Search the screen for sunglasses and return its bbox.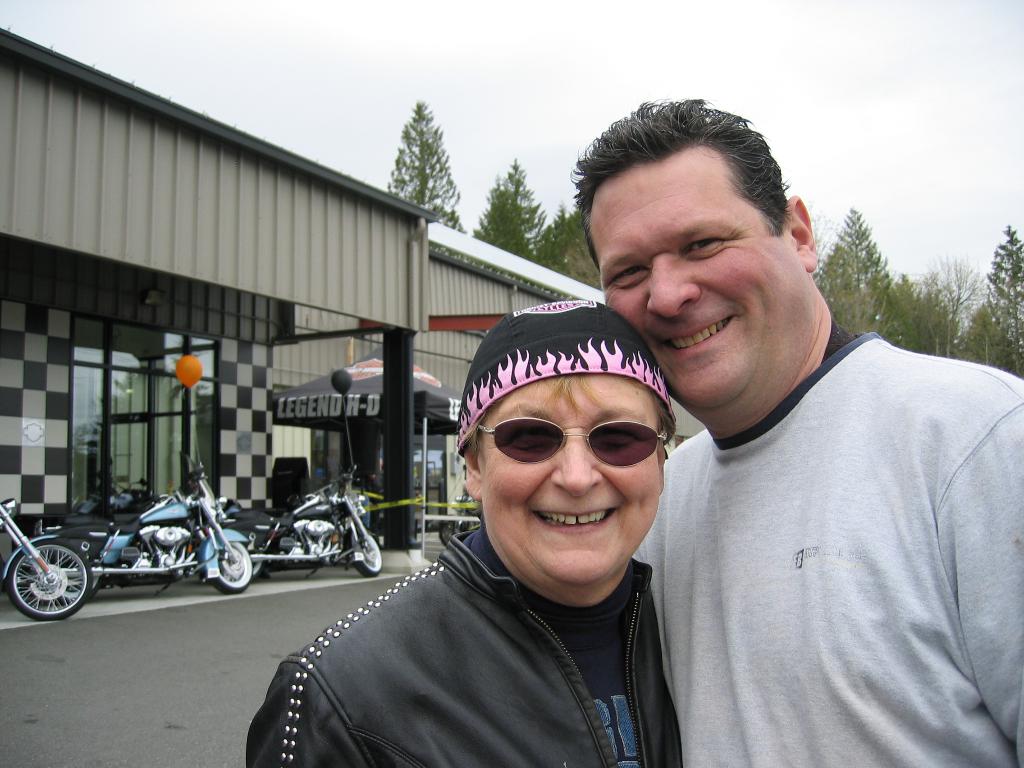
Found: bbox=(477, 419, 670, 468).
